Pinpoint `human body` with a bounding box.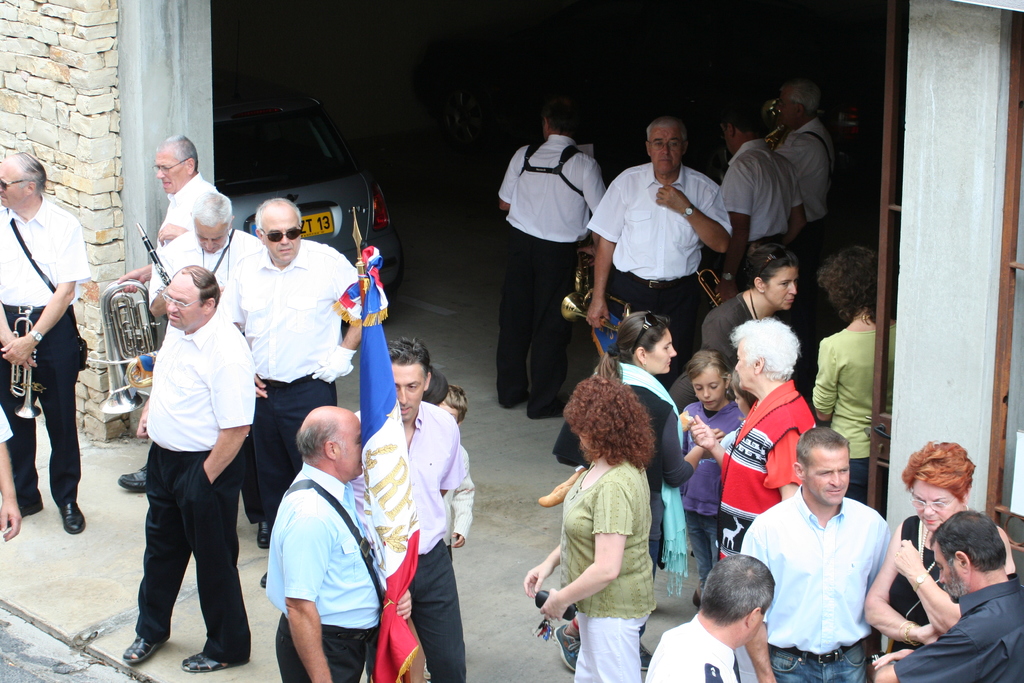
[x1=342, y1=336, x2=477, y2=682].
